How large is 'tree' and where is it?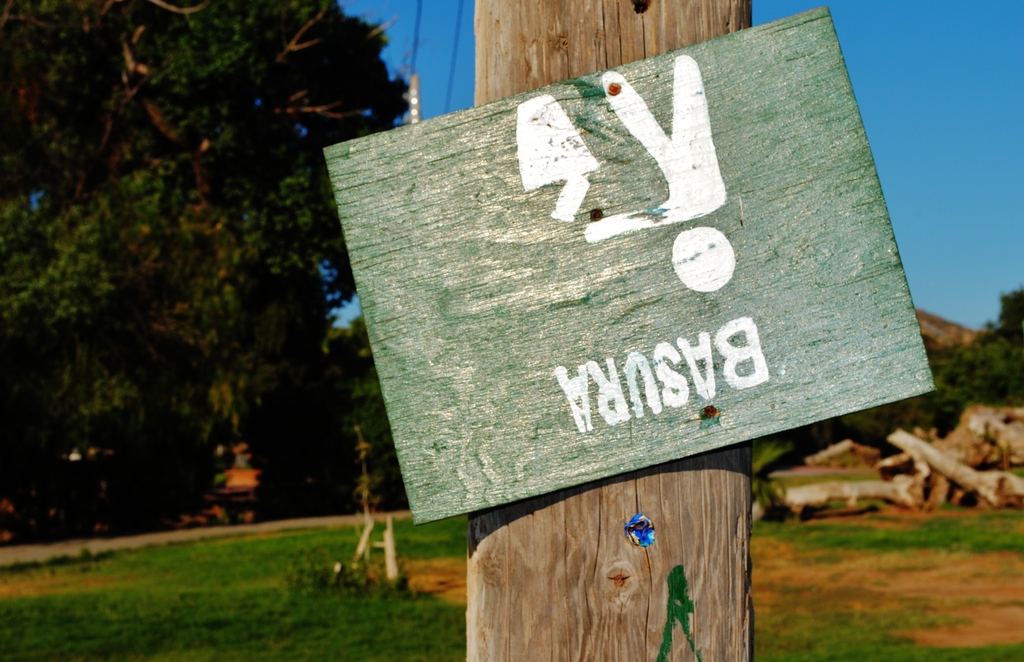
Bounding box: 10 36 408 502.
